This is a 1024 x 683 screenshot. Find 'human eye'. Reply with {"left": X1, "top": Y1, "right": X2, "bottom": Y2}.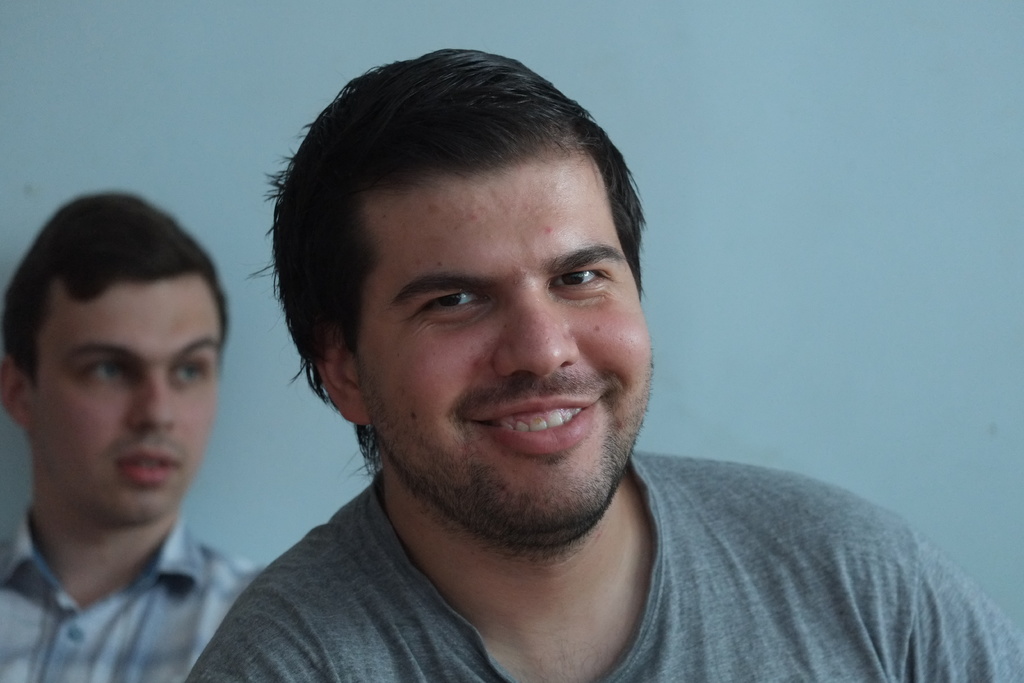
{"left": 544, "top": 265, "right": 610, "bottom": 289}.
